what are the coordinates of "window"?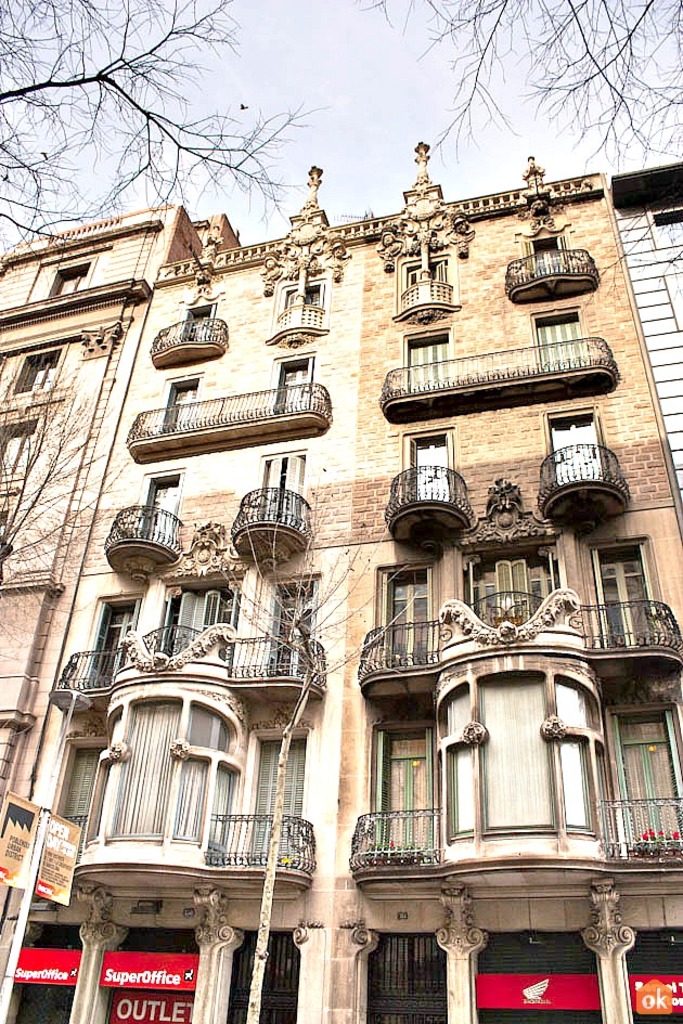
[50,265,96,306].
